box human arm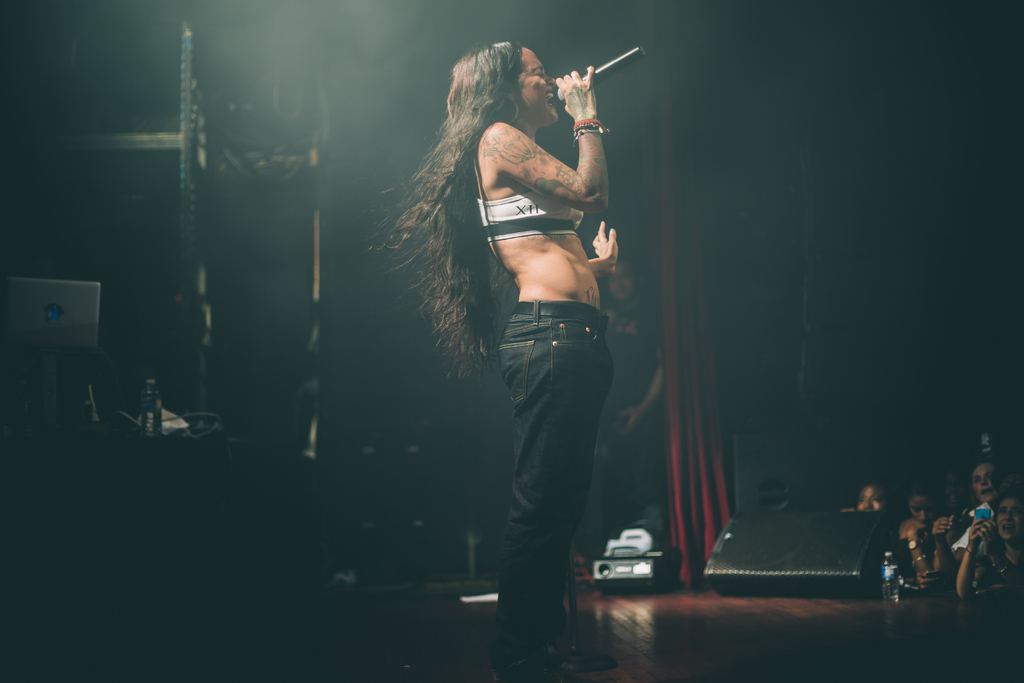
pyautogui.locateOnScreen(907, 509, 948, 597)
